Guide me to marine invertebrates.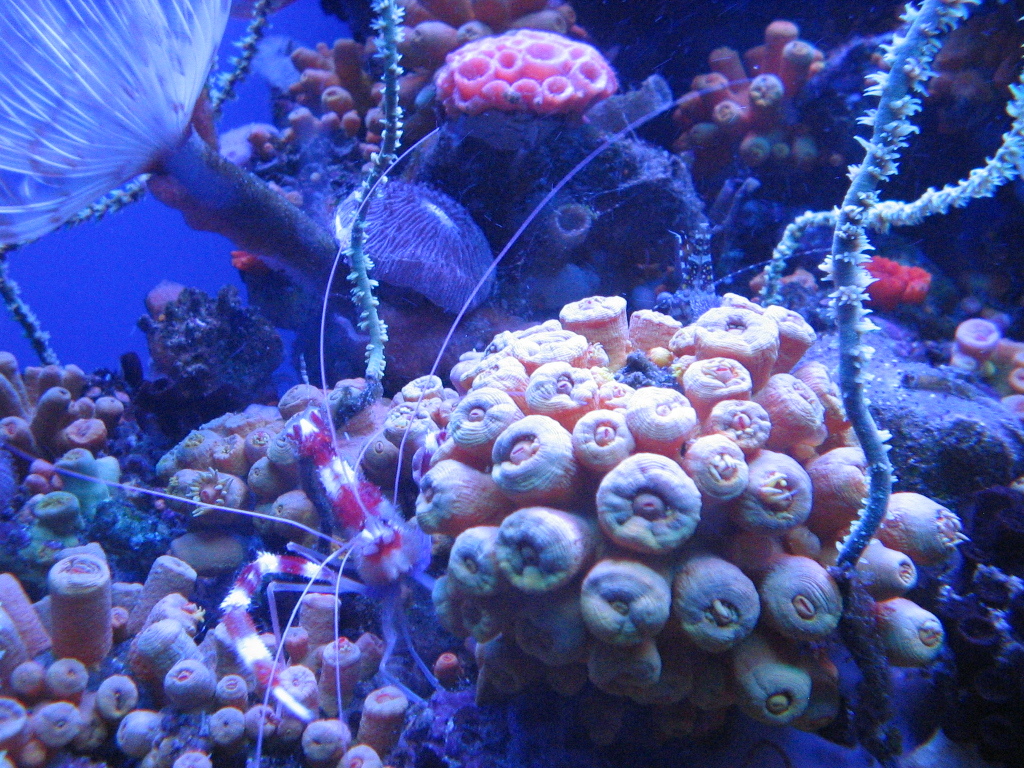
Guidance: 342/739/388/767.
